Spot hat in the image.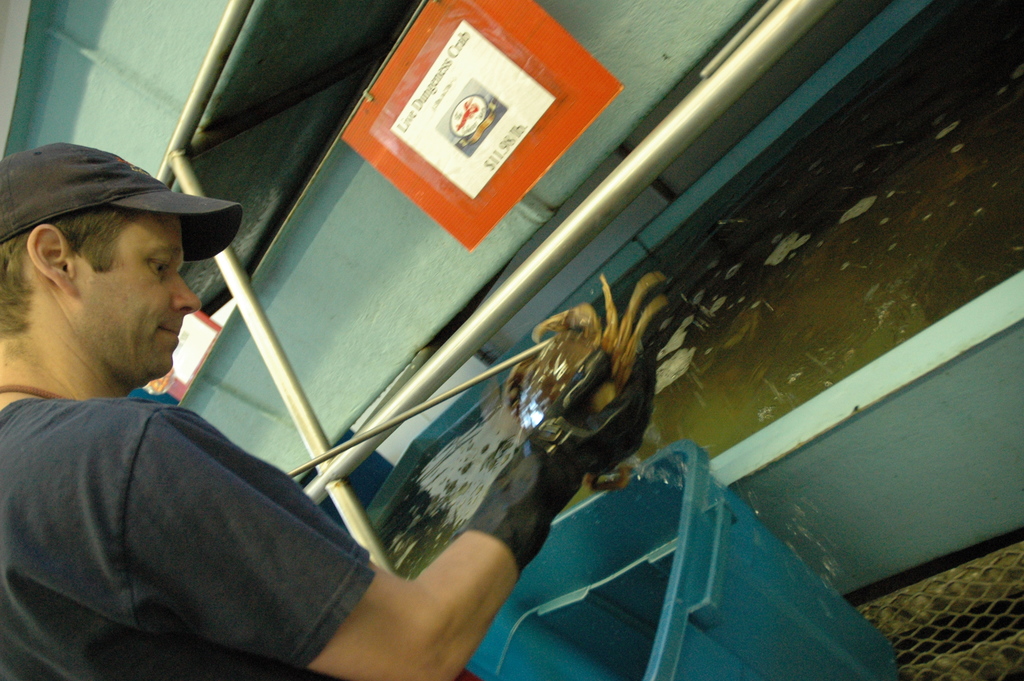
hat found at [0, 140, 243, 263].
